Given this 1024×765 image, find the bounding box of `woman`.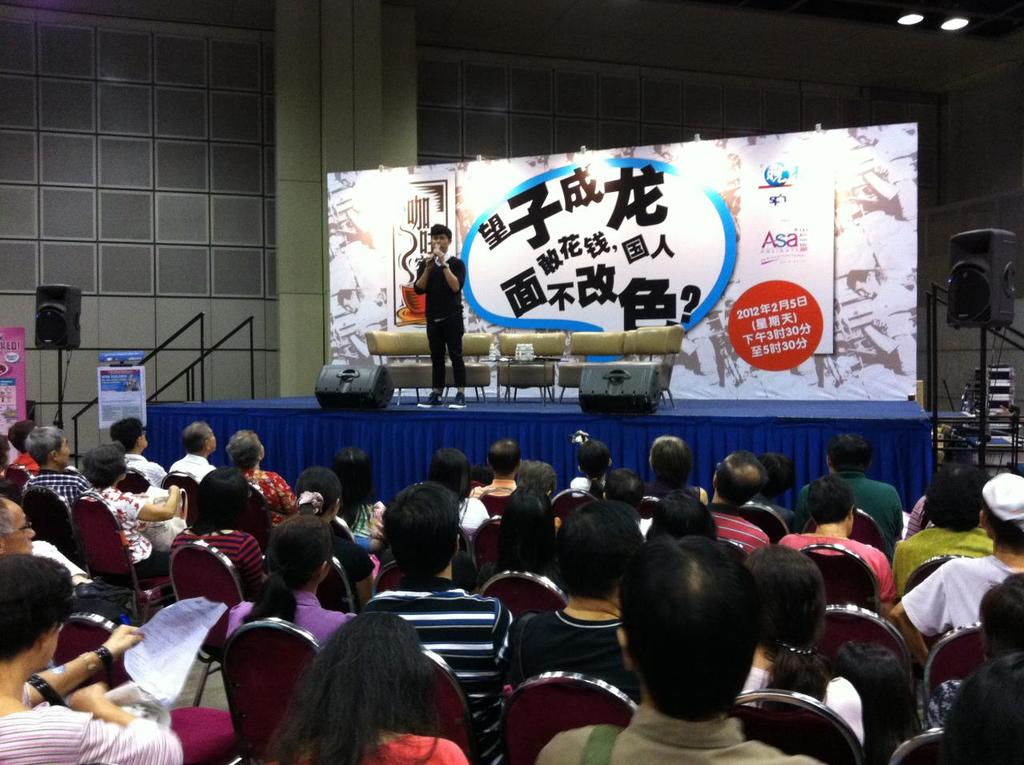
detection(737, 543, 863, 747).
